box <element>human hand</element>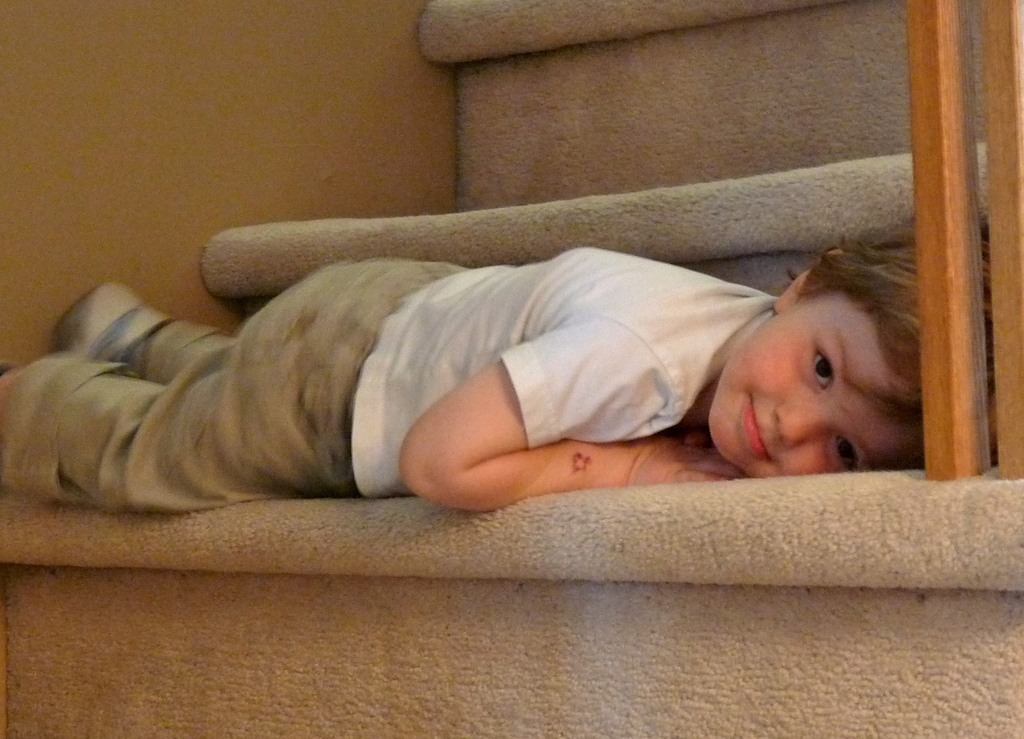
{"x1": 620, "y1": 435, "x2": 740, "y2": 483}
